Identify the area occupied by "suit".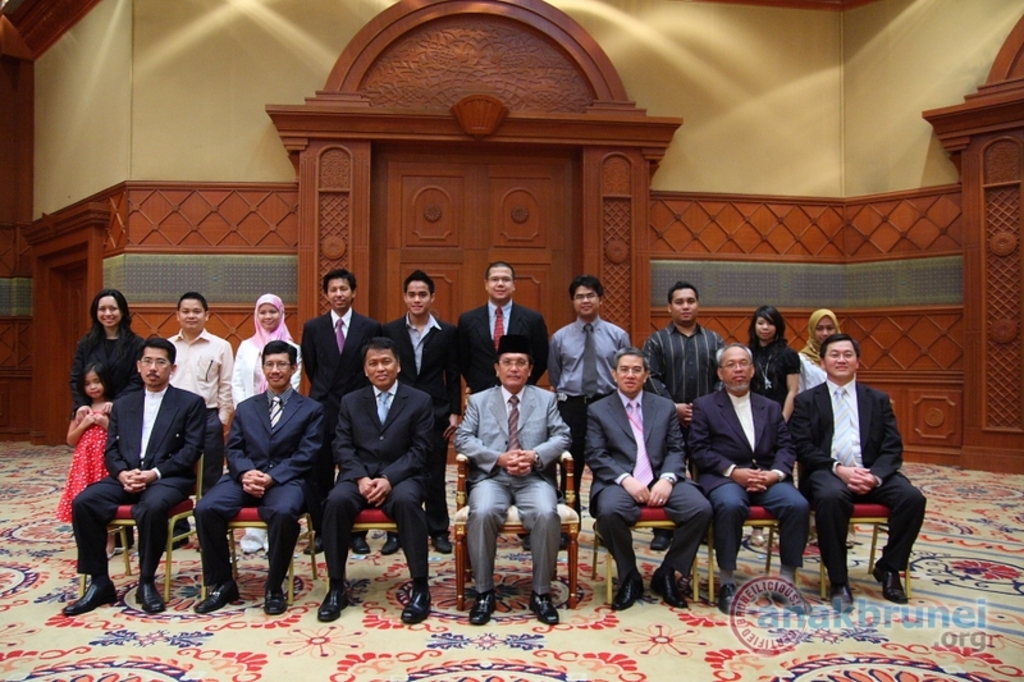
Area: locate(201, 388, 323, 583).
